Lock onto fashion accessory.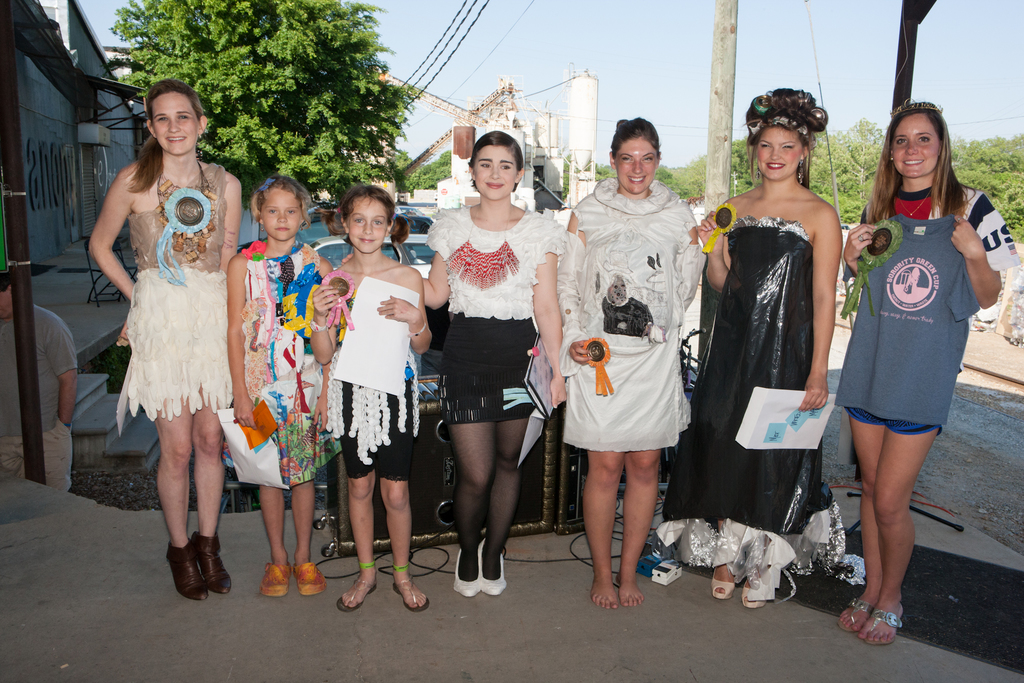
Locked: box=[300, 561, 327, 597].
